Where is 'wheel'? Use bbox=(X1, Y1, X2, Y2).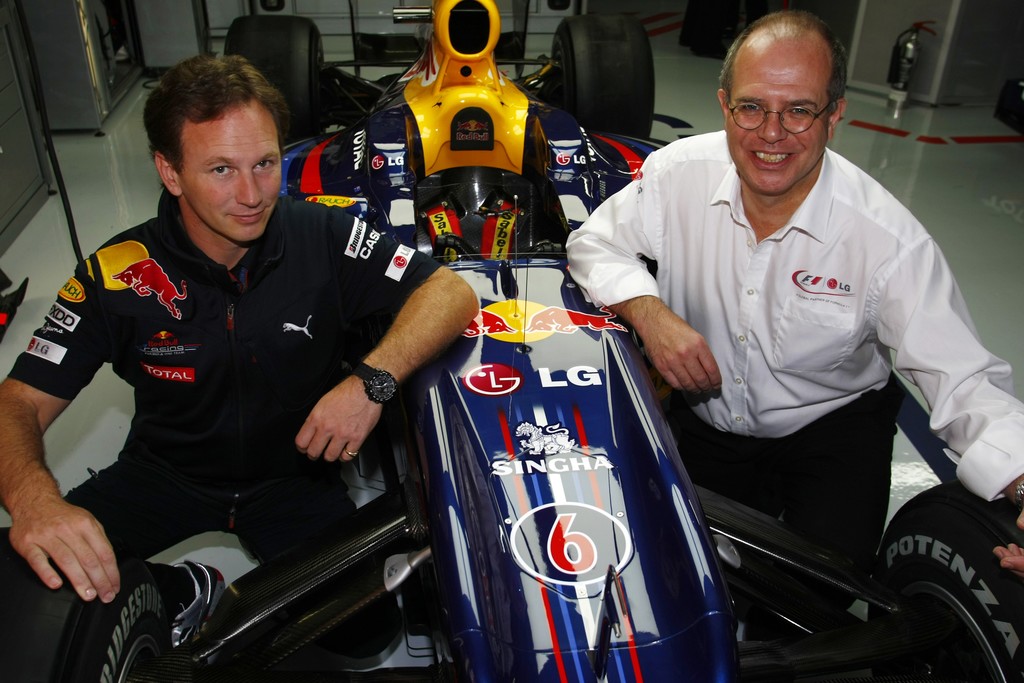
bbox=(545, 9, 656, 137).
